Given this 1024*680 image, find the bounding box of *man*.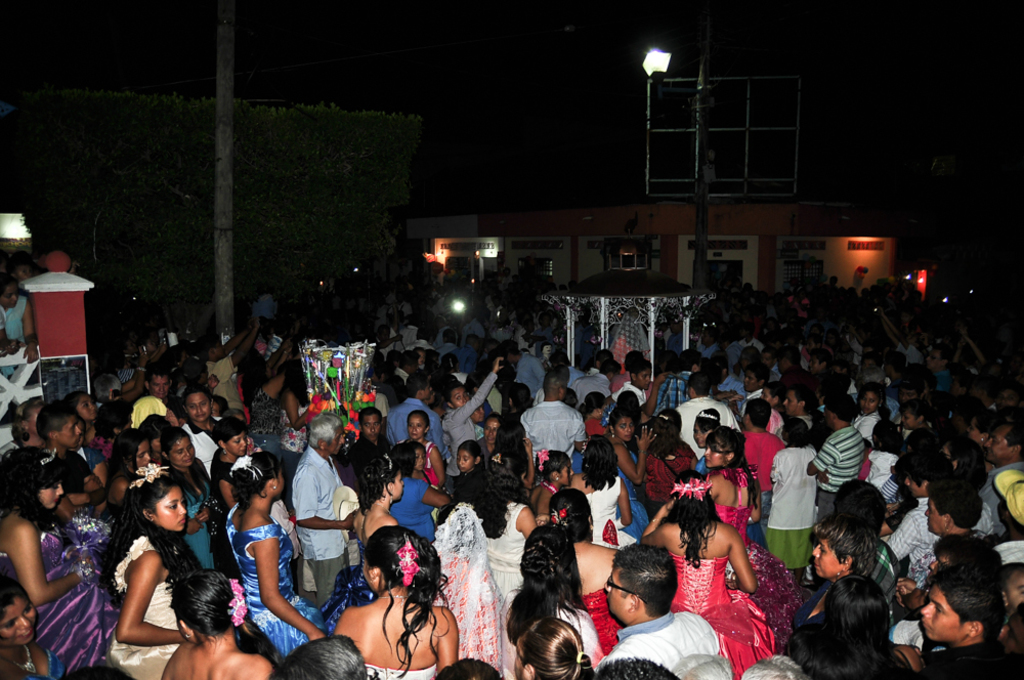
[x1=888, y1=454, x2=954, y2=587].
